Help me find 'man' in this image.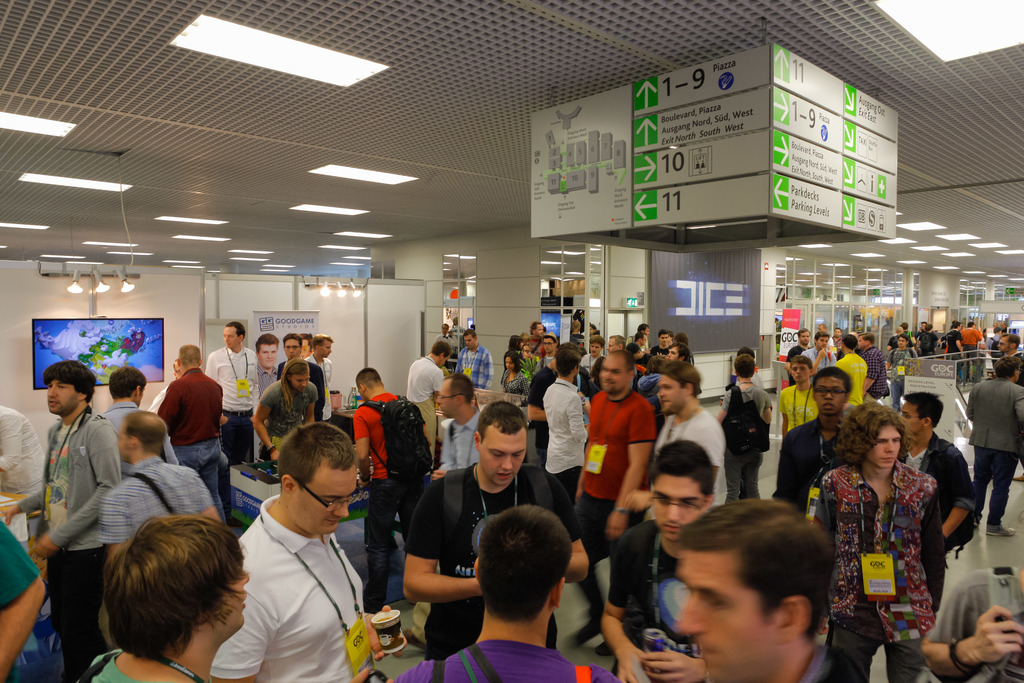
Found it: pyautogui.locateOnScreen(454, 329, 493, 392).
